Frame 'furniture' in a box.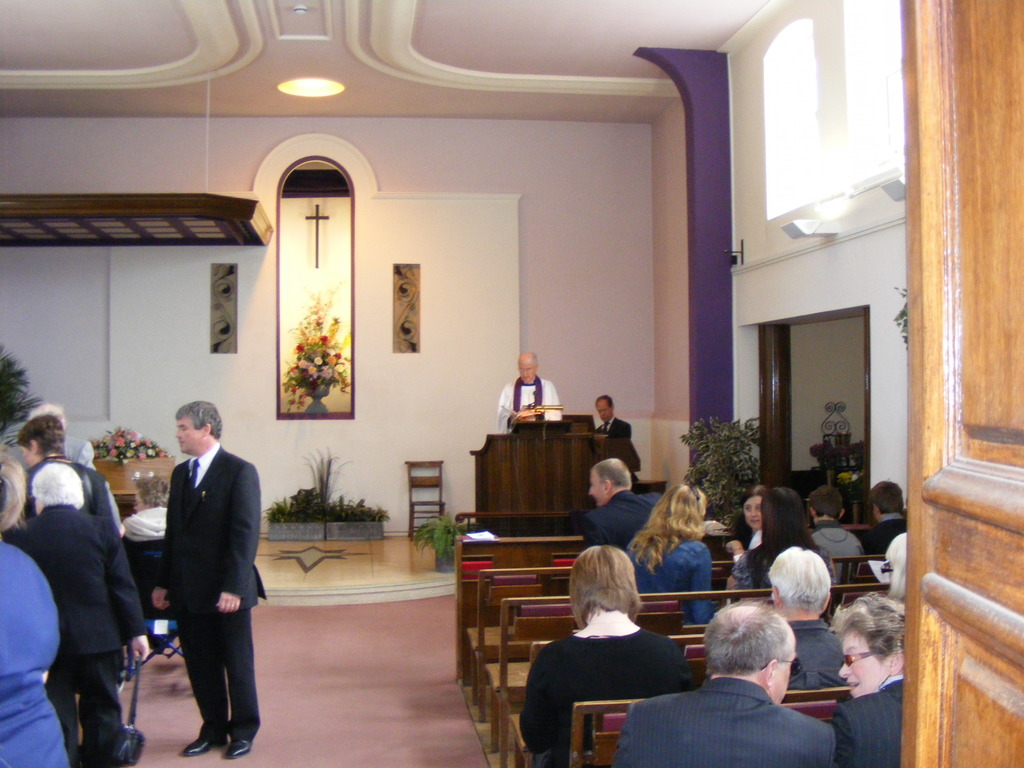
<box>796,462,866,523</box>.
